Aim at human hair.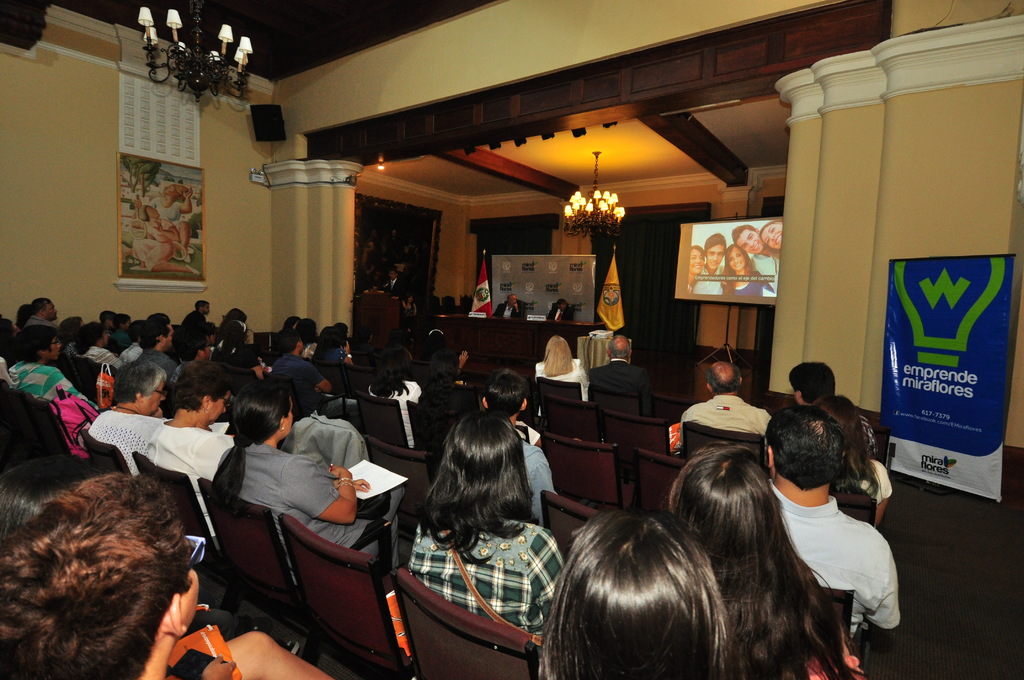
Aimed at 534/515/750/679.
